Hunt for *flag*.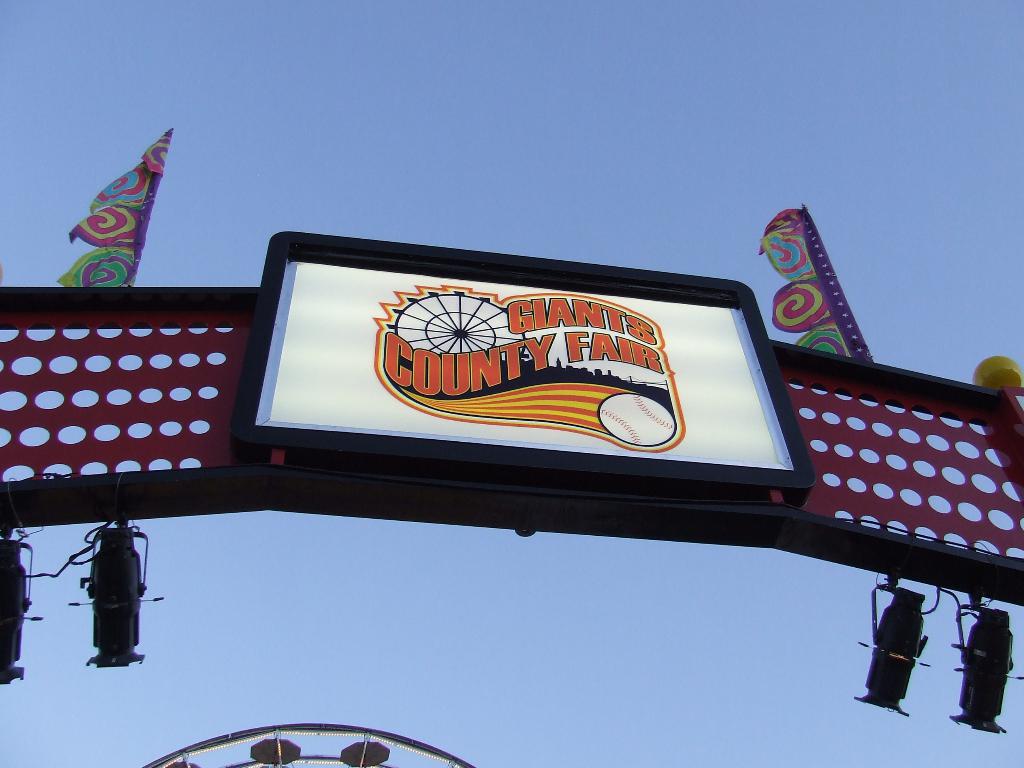
Hunted down at 90,157,151,214.
